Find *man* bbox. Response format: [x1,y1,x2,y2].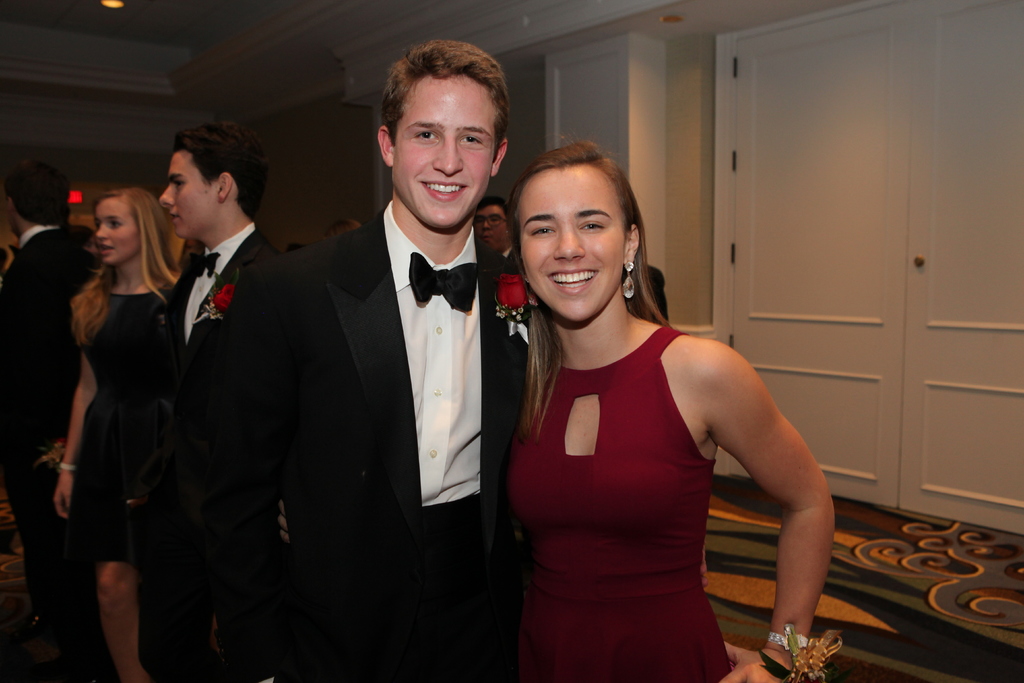
[473,200,522,276].
